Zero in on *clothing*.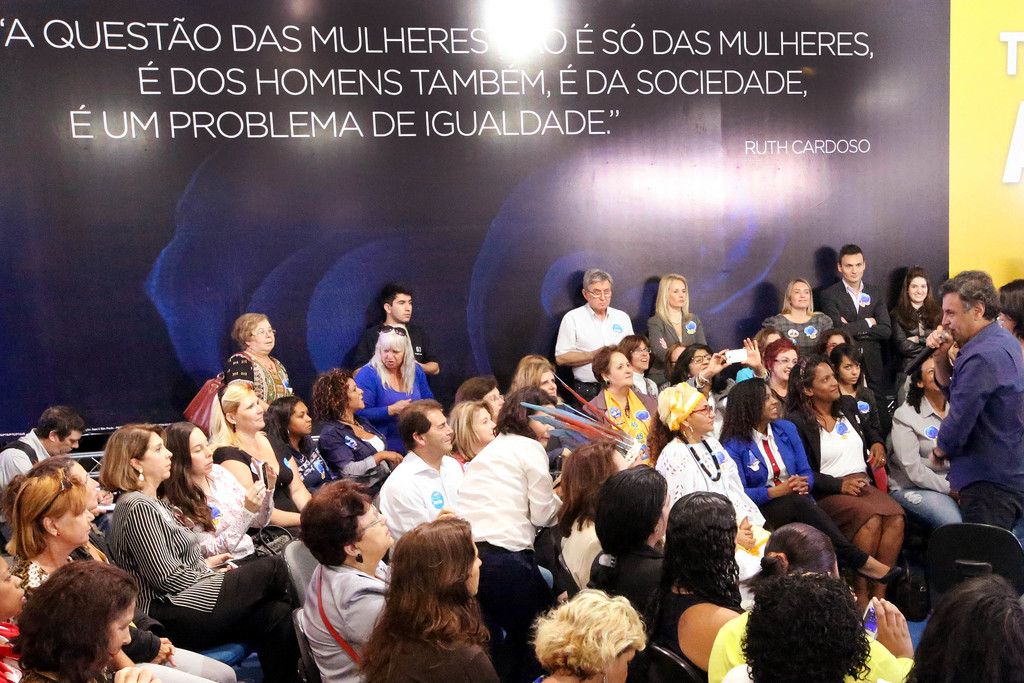
Zeroed in: box=[373, 453, 470, 558].
